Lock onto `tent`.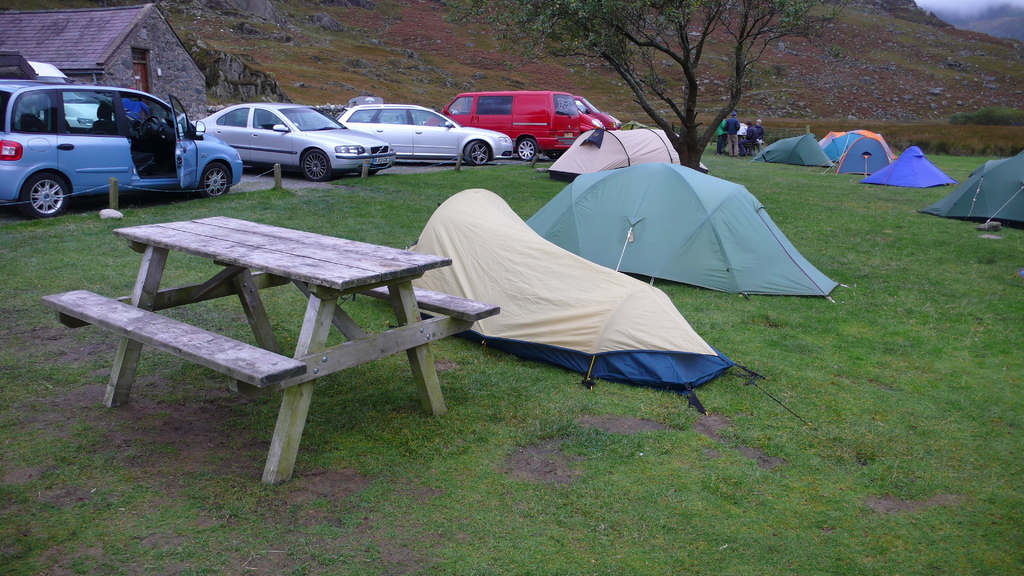
Locked: region(858, 146, 955, 192).
